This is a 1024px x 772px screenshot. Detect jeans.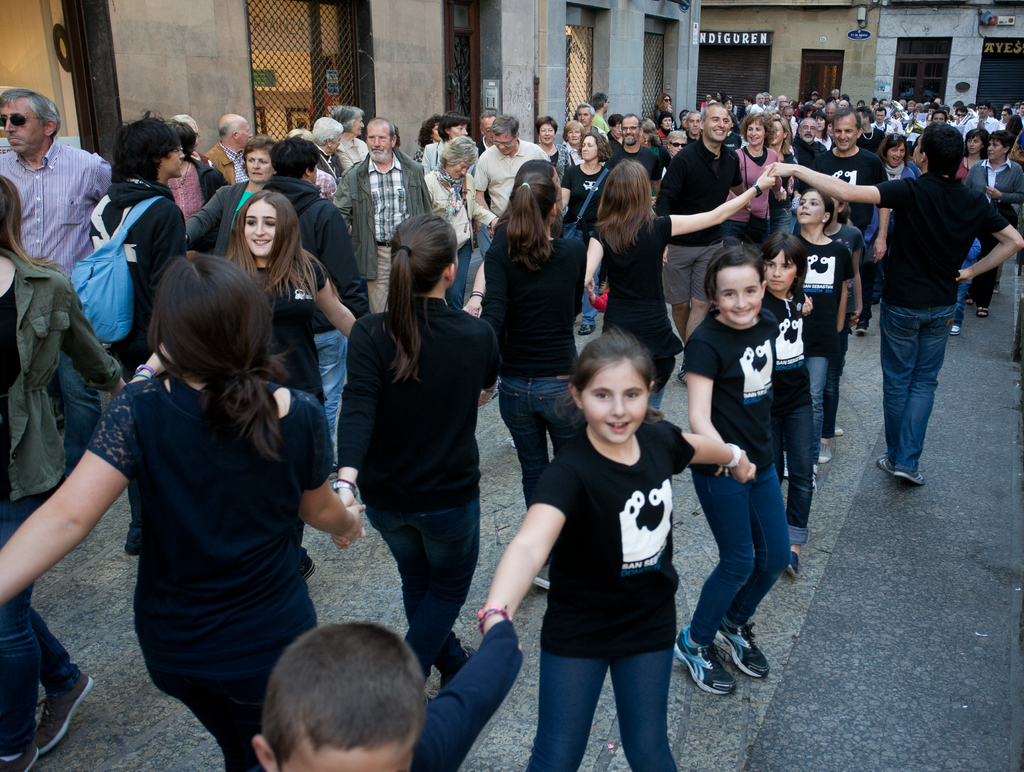
<box>500,368,585,491</box>.
